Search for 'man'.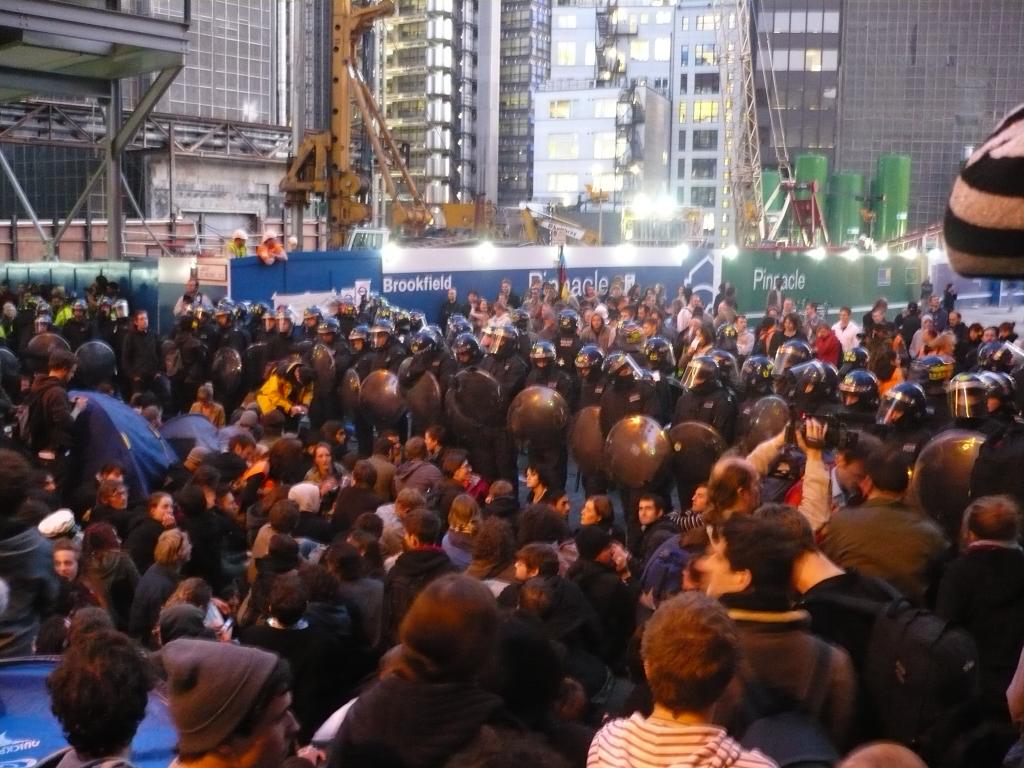
Found at BBox(213, 488, 247, 548).
